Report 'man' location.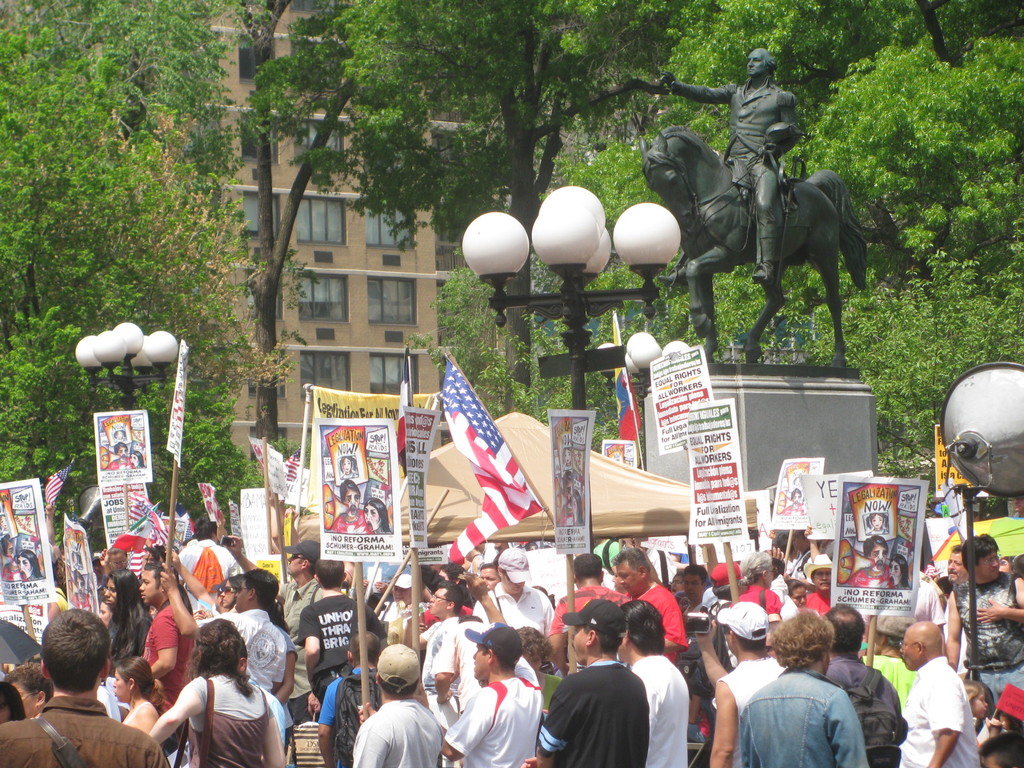
Report: {"left": 791, "top": 556, "right": 854, "bottom": 623}.
